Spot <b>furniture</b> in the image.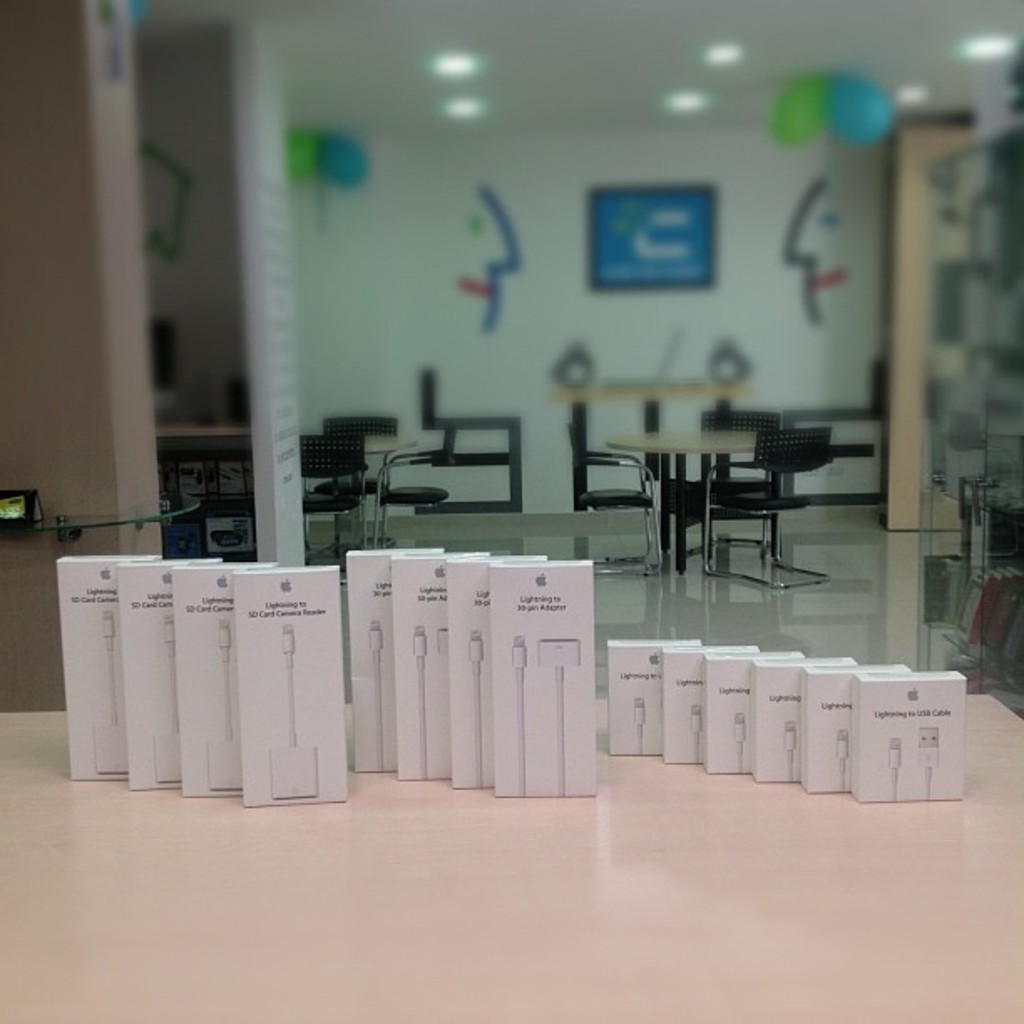
<b>furniture</b> found at <box>371,447,447,535</box>.
